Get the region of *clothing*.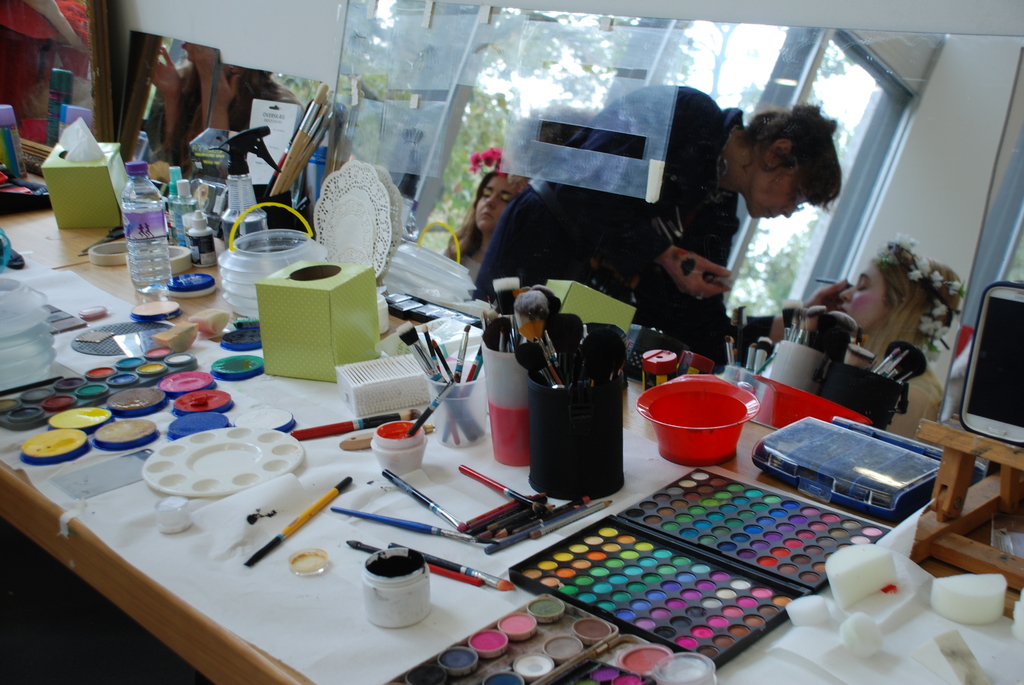
detection(830, 328, 956, 442).
